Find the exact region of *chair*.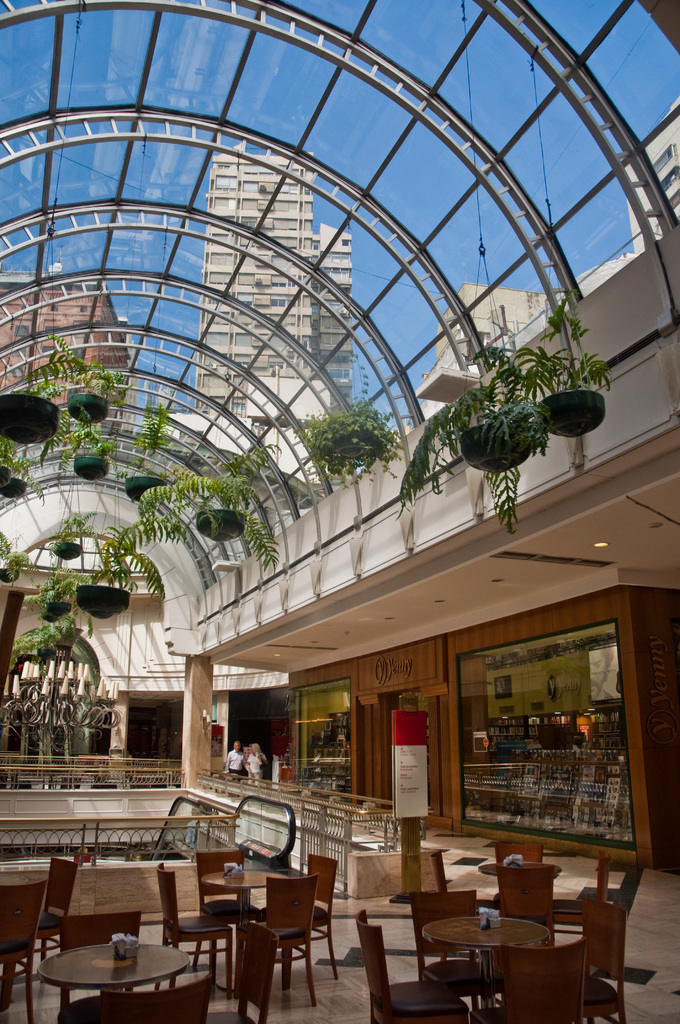
Exact region: l=196, t=847, r=250, b=987.
